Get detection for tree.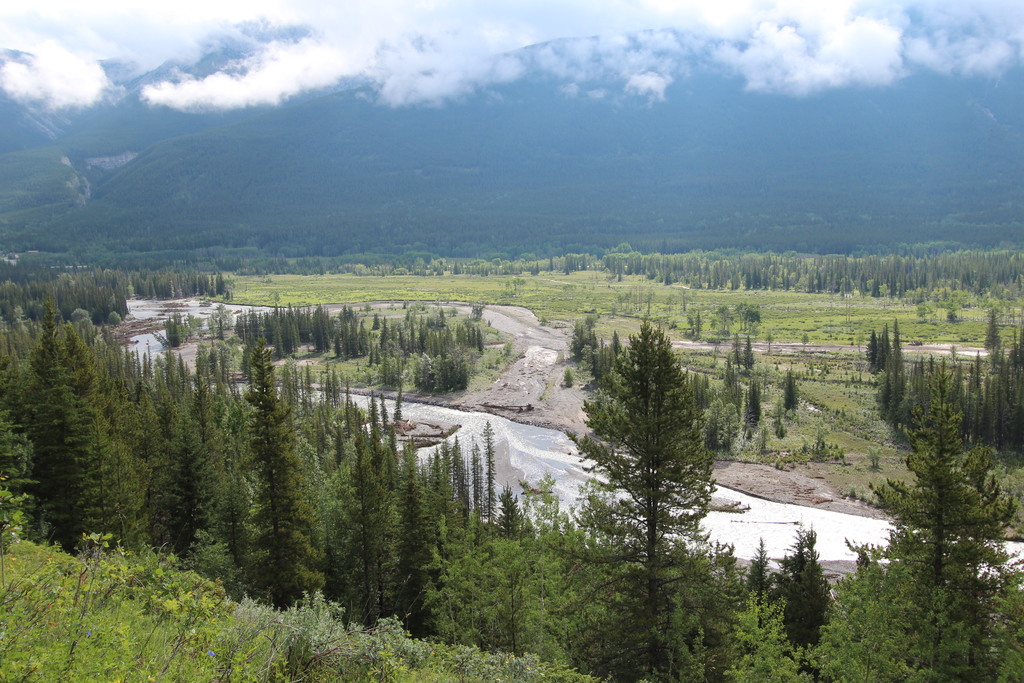
Detection: [845,379,1017,682].
